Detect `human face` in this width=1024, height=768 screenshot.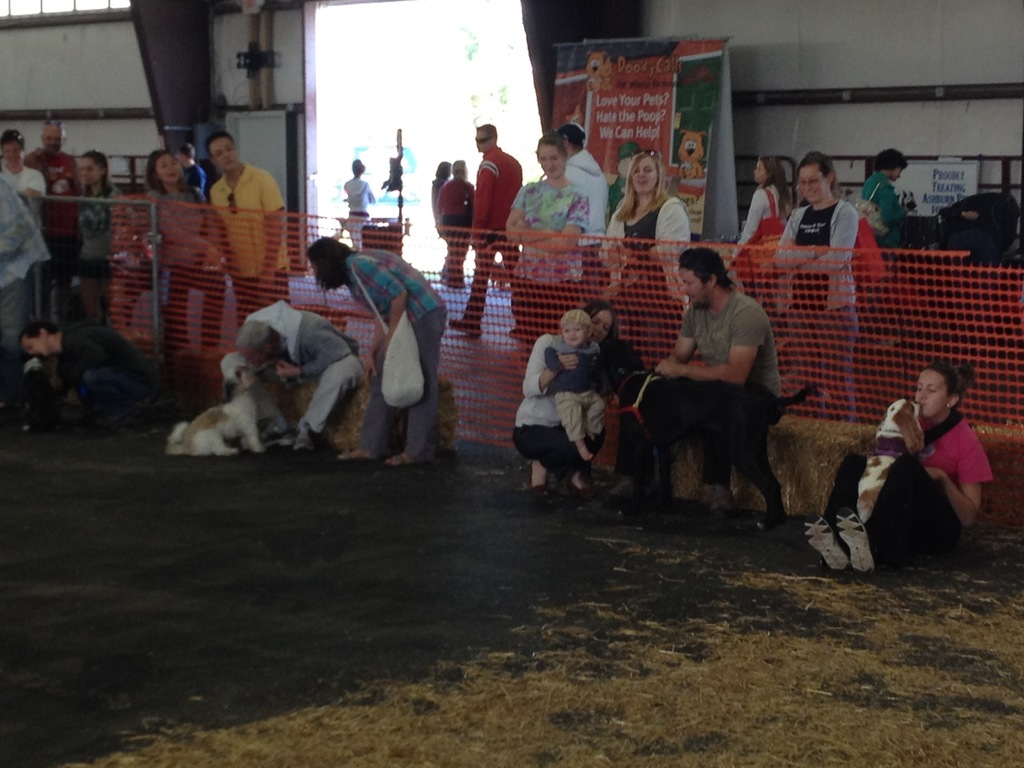
Detection: 677 271 710 309.
